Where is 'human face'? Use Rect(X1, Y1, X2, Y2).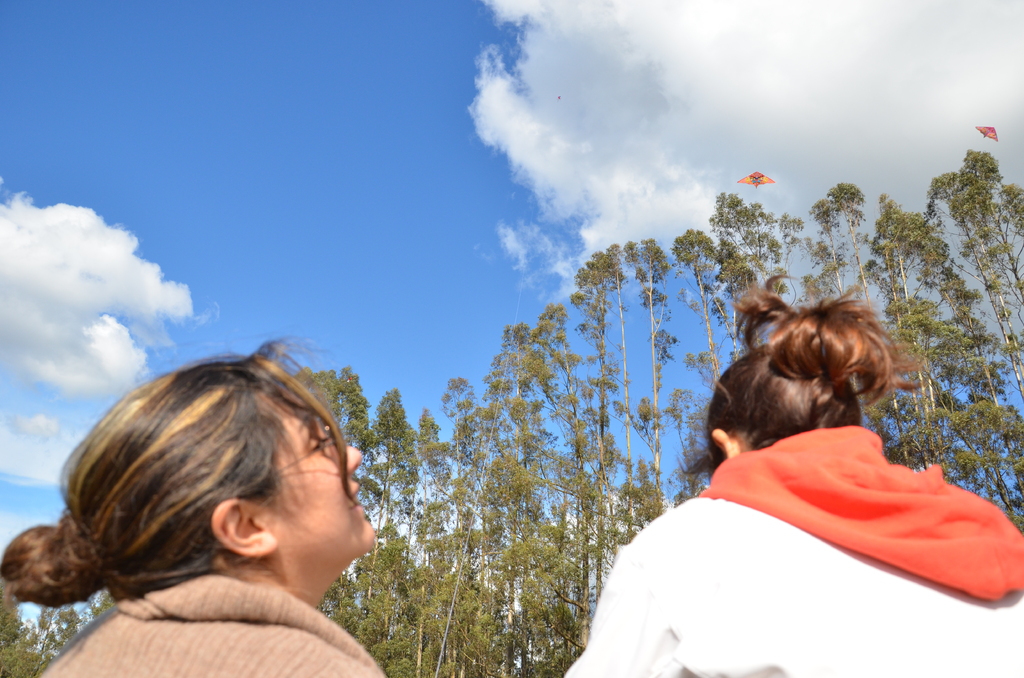
Rect(242, 372, 392, 576).
